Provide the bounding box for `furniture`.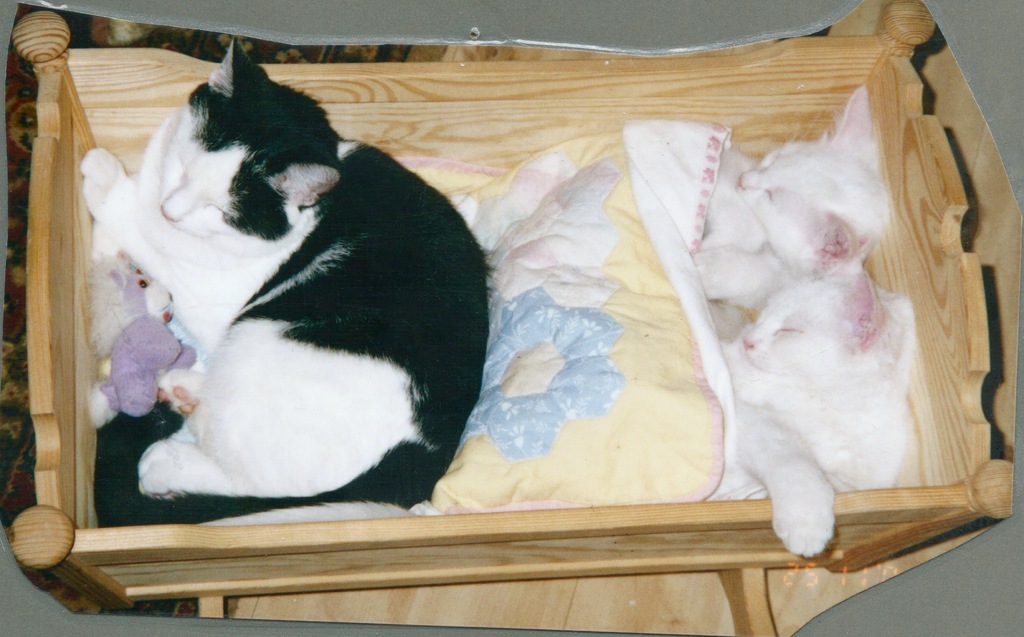
Rect(10, 0, 1012, 636).
